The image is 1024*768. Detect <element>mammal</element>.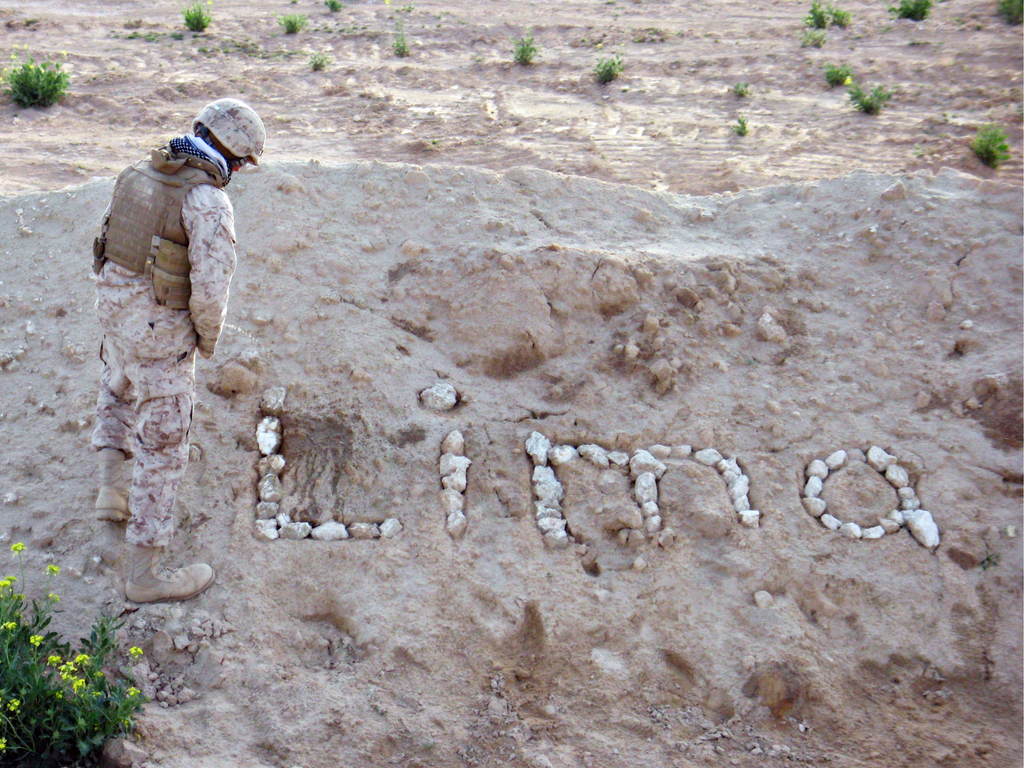
Detection: (99, 98, 265, 584).
